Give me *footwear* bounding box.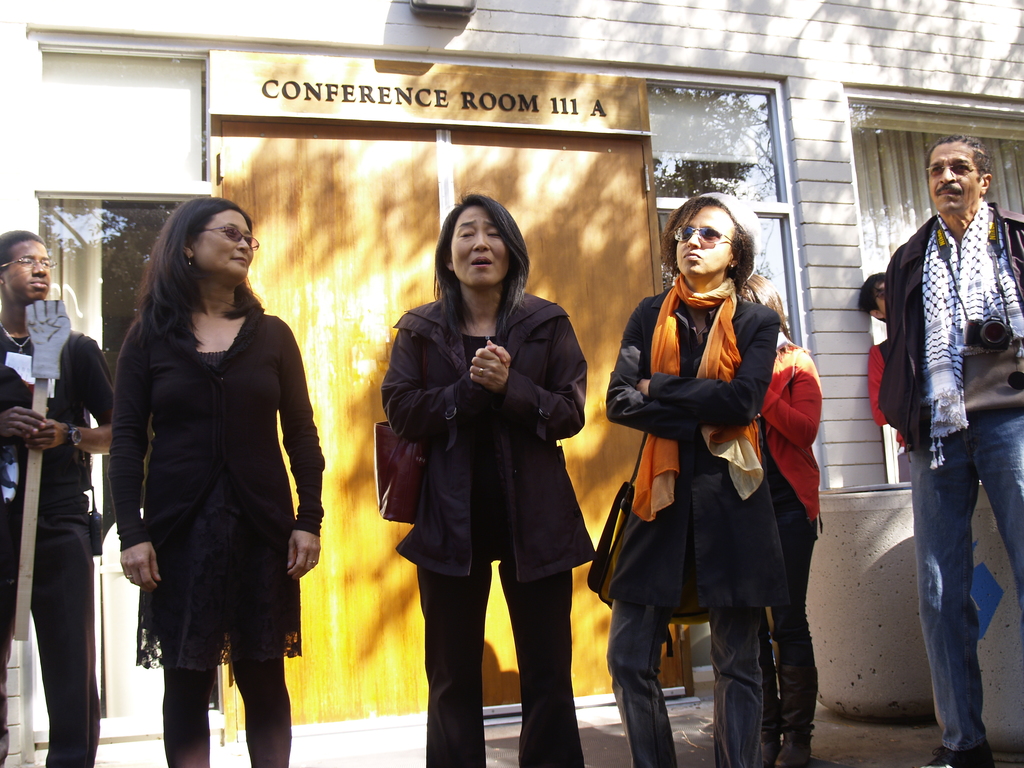
x1=758, y1=735, x2=781, y2=767.
